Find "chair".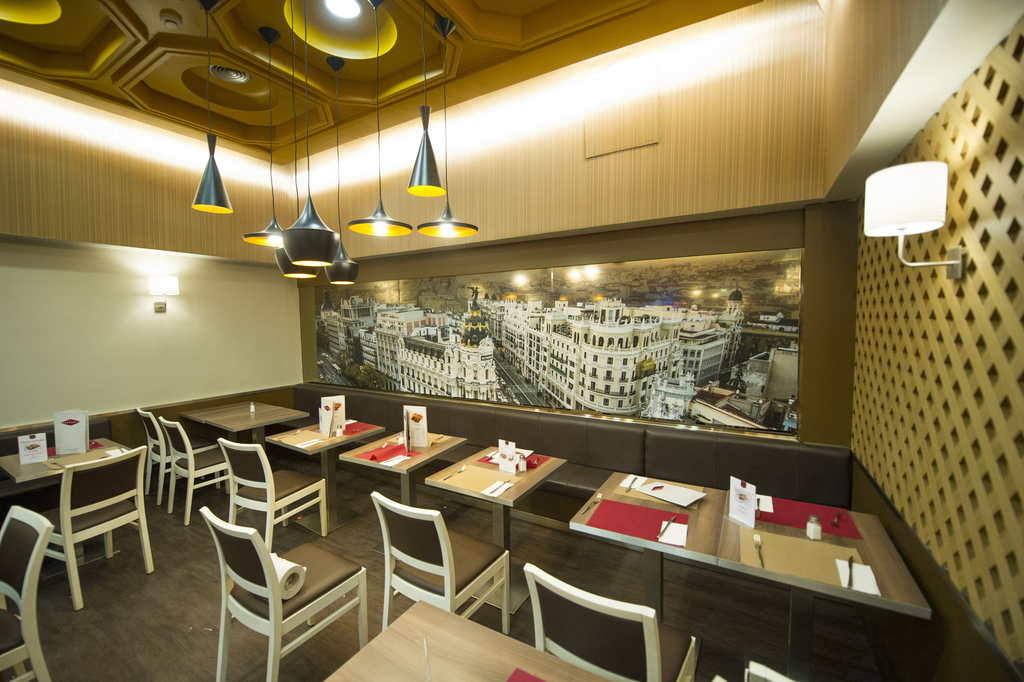
[x1=369, y1=488, x2=515, y2=634].
